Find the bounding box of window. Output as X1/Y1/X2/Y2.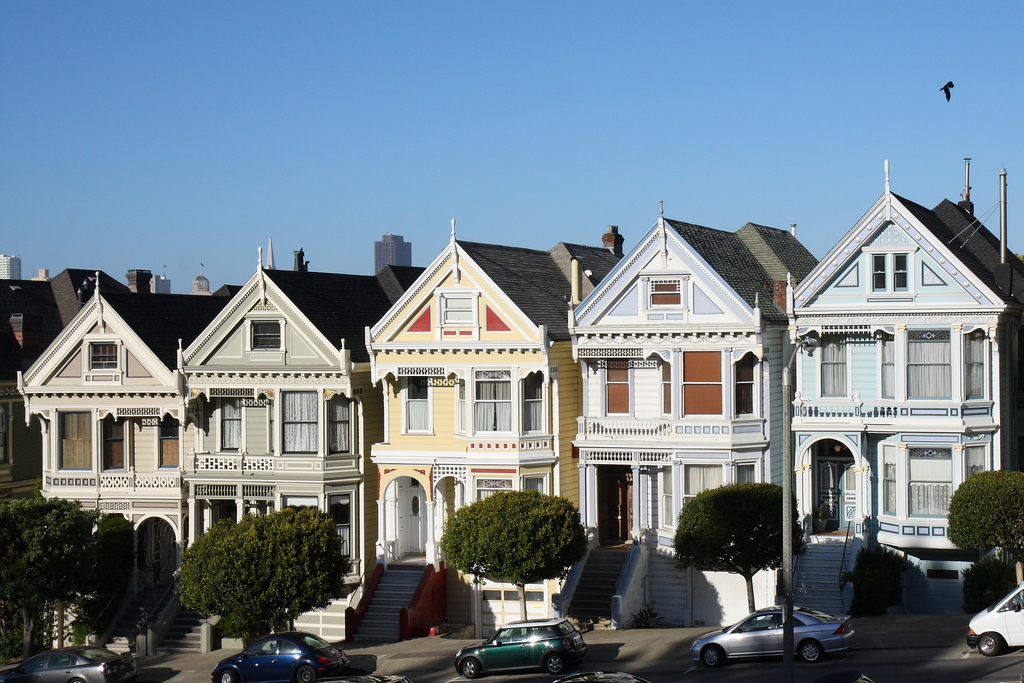
277/490/322/511.
